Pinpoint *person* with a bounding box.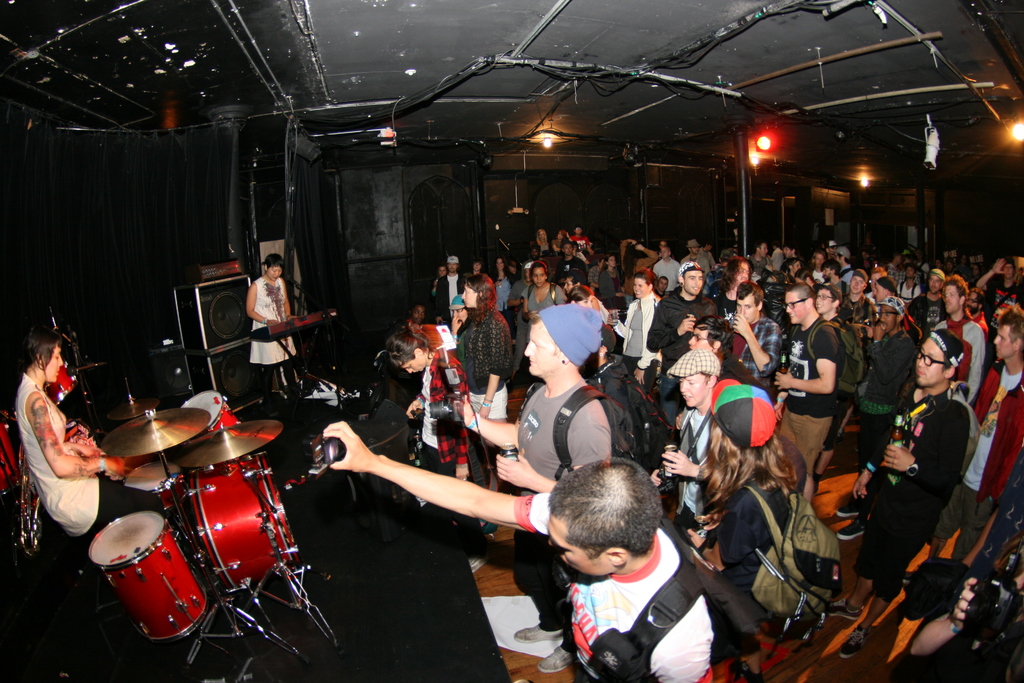
<region>782, 243, 802, 258</region>.
